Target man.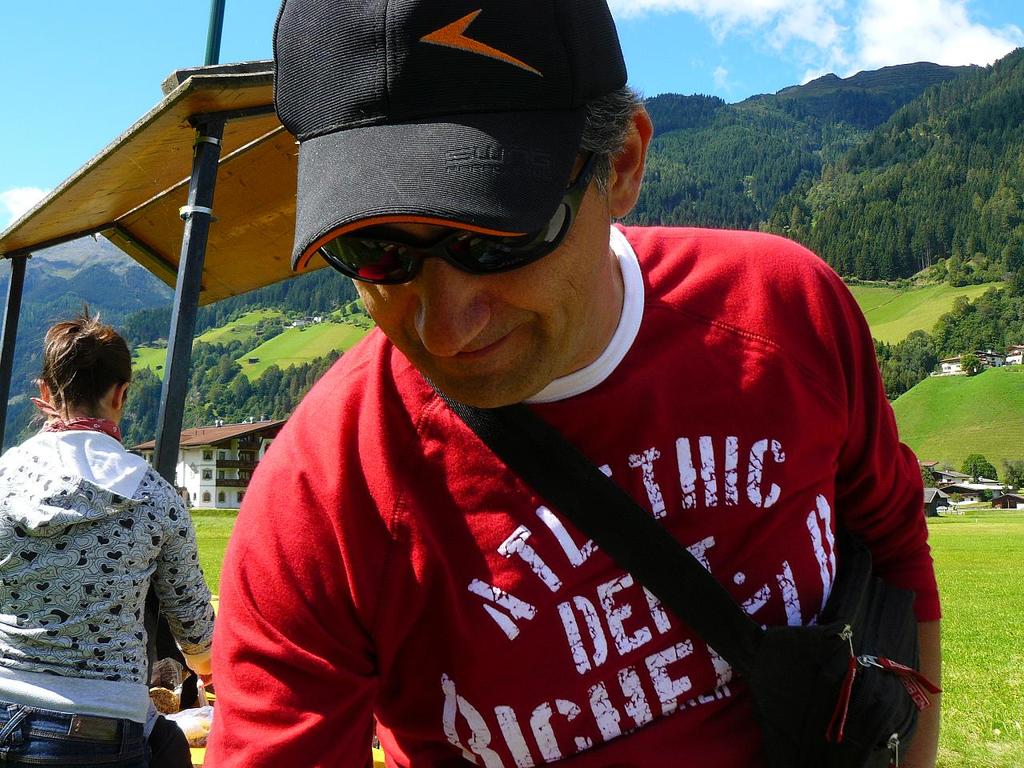
Target region: [134,54,920,767].
